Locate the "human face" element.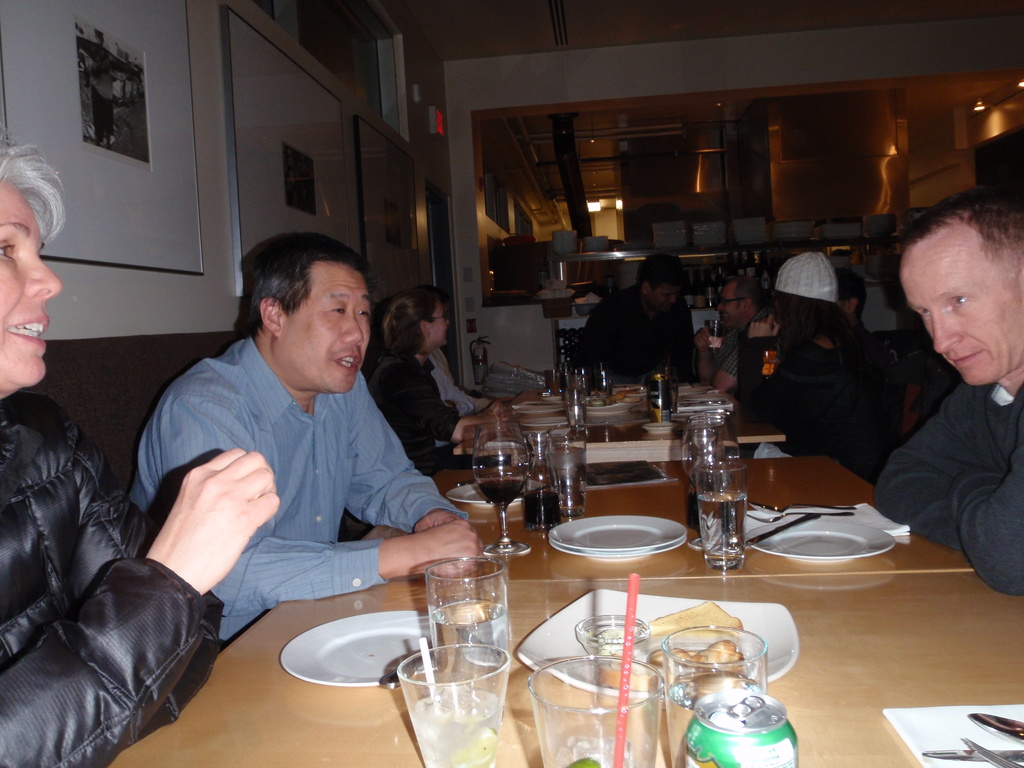
Element bbox: [0,198,61,394].
